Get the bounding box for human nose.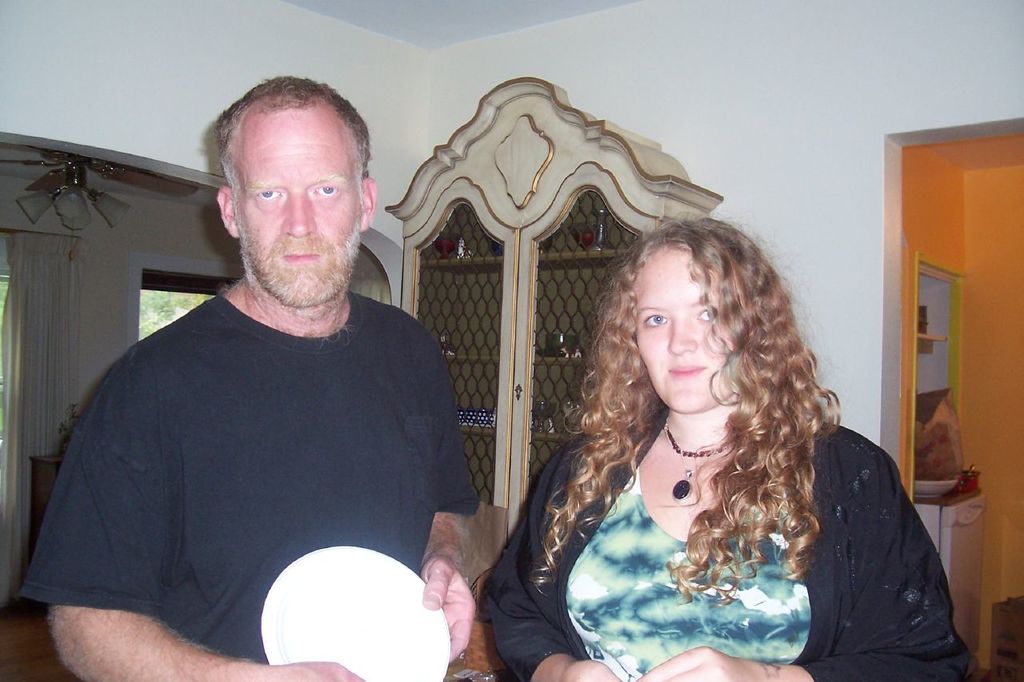
(280, 194, 314, 238).
